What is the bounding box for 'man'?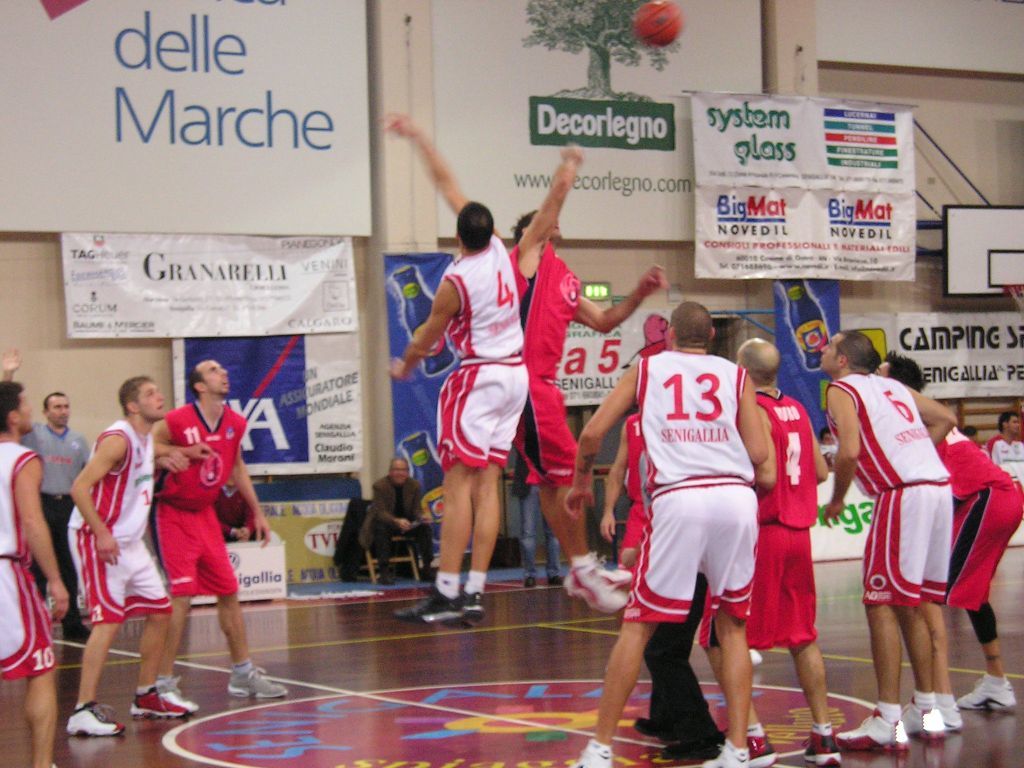
box=[64, 376, 213, 737].
